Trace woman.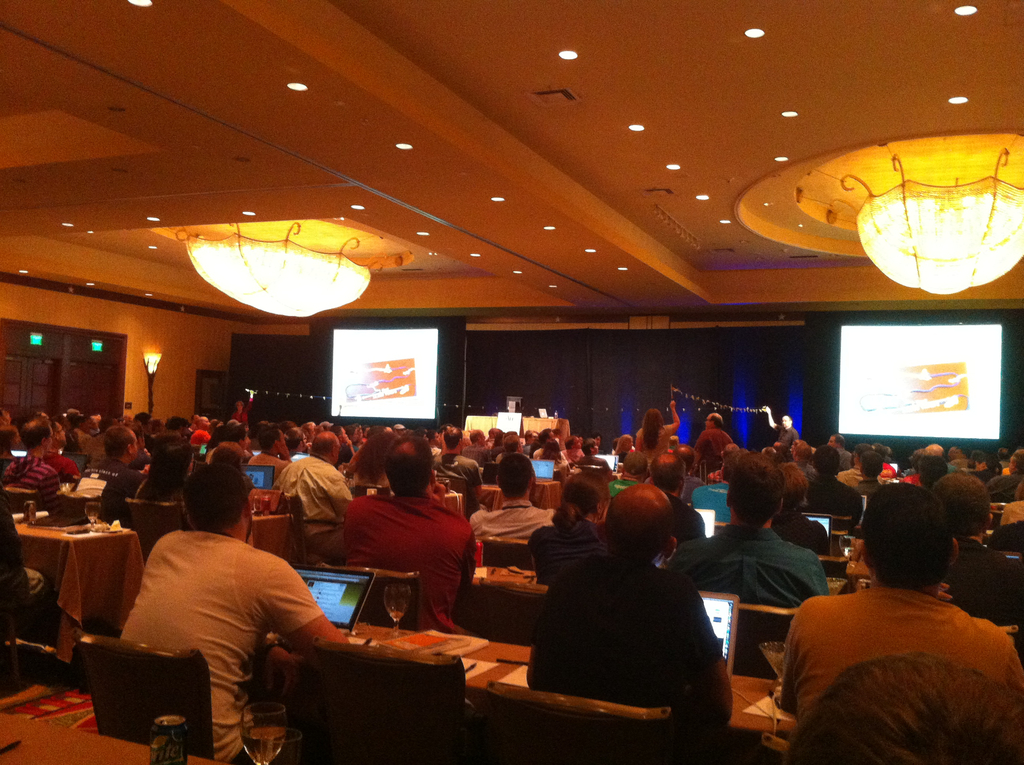
Traced to pyautogui.locateOnScreen(143, 433, 196, 503).
